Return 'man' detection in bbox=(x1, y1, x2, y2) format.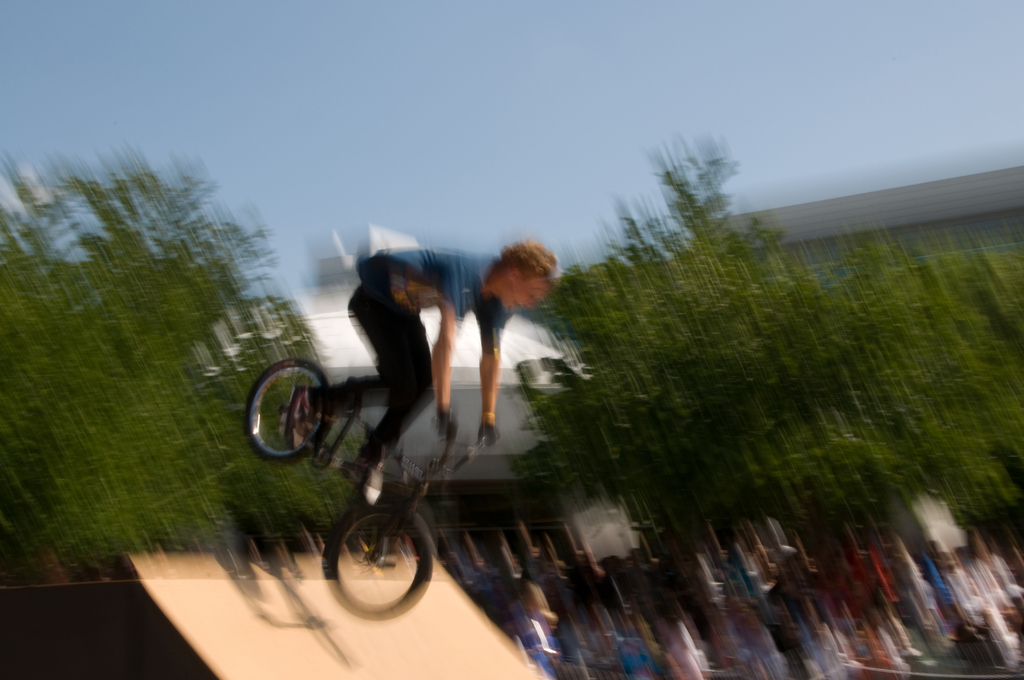
bbox=(345, 232, 556, 501).
